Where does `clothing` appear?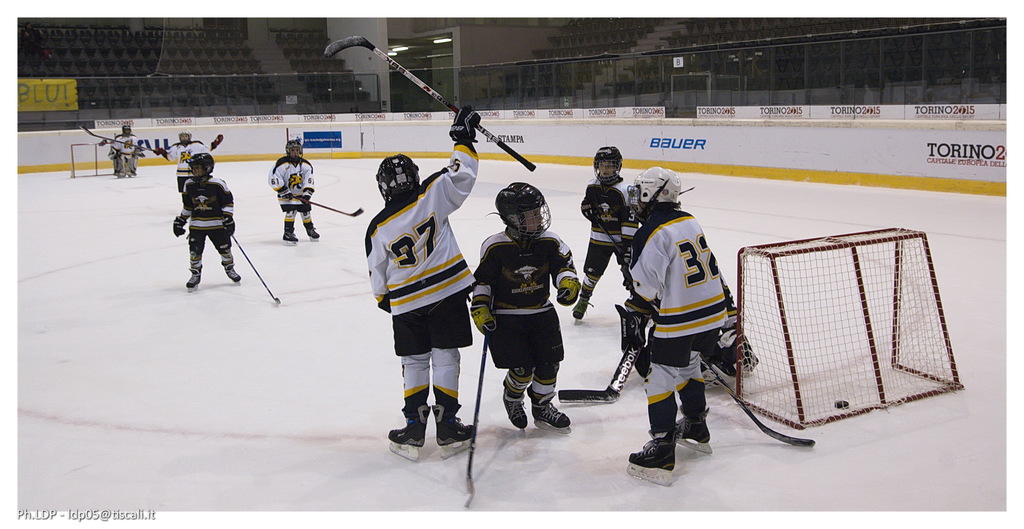
Appears at <region>273, 149, 312, 227</region>.
